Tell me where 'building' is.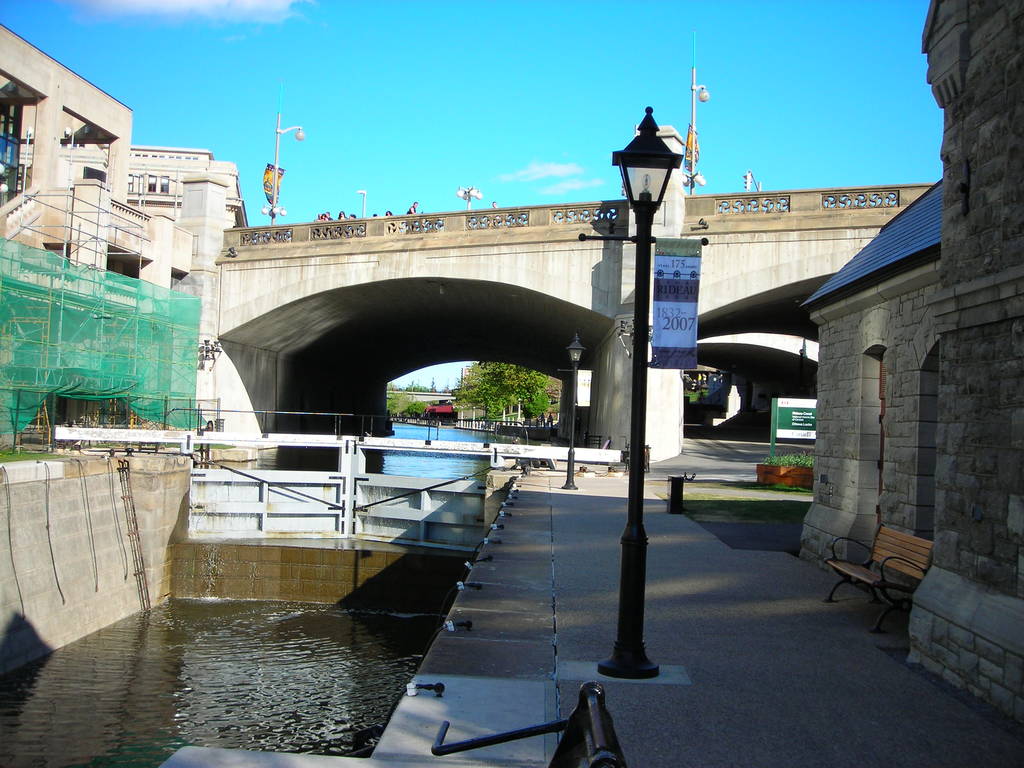
'building' is at x1=0, y1=26, x2=193, y2=317.
